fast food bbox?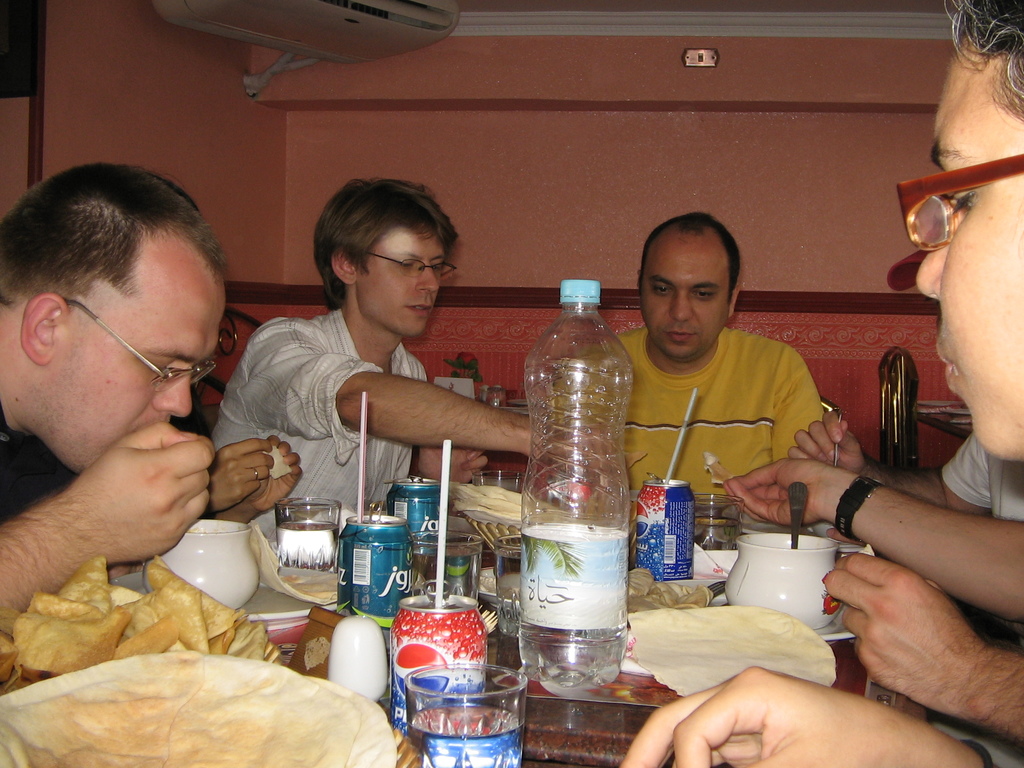
bbox=(615, 608, 854, 700)
